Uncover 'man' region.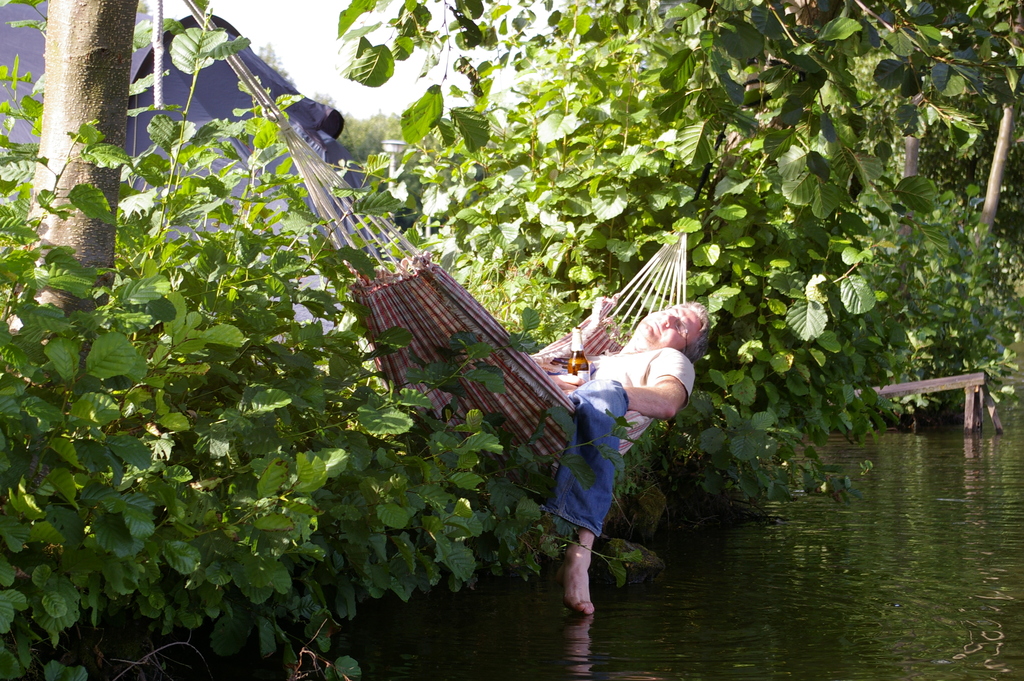
Uncovered: pyautogui.locateOnScreen(529, 273, 700, 616).
